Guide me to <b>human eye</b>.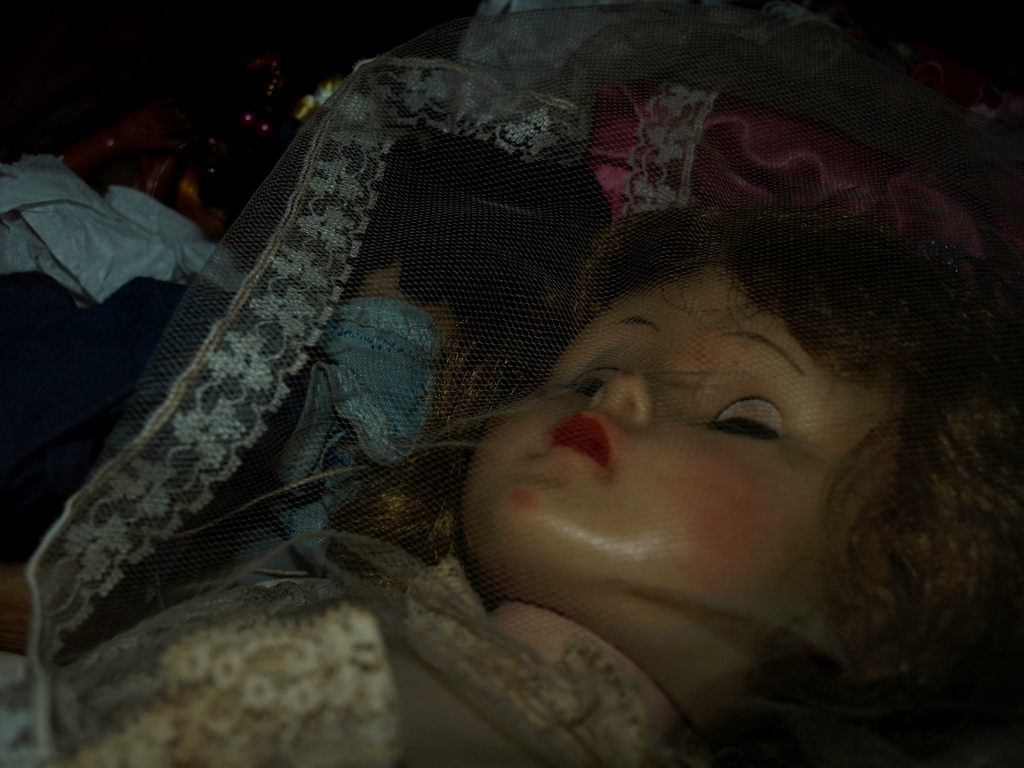
Guidance: 687 378 793 442.
